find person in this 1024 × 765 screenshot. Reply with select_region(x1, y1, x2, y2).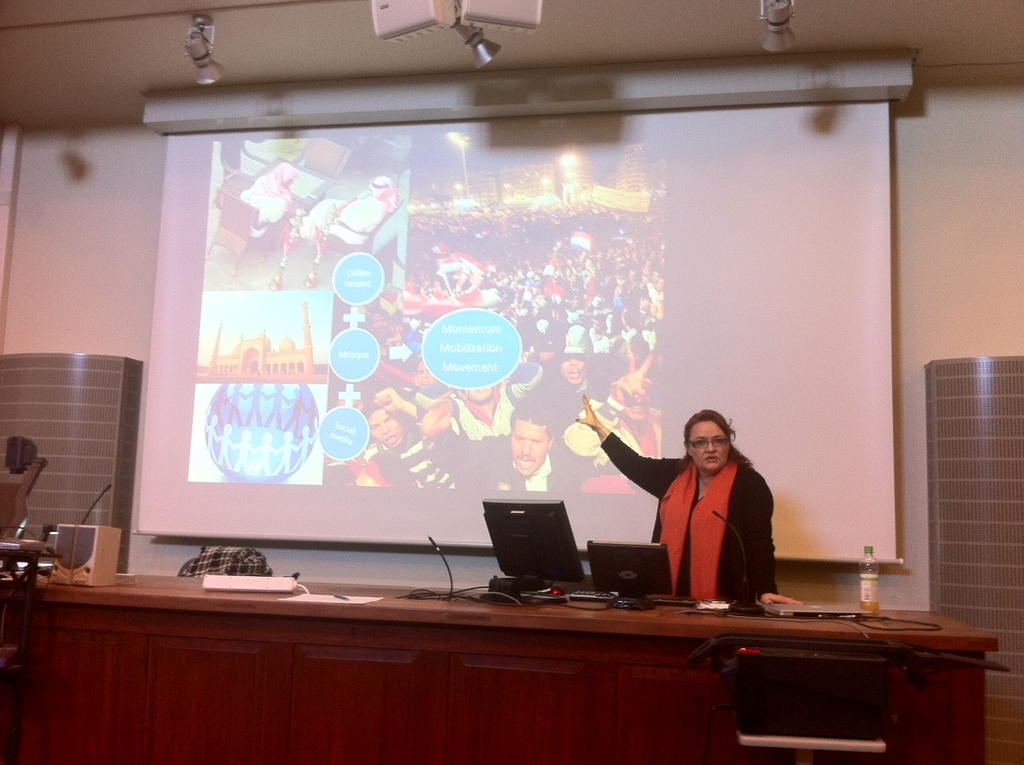
select_region(554, 356, 594, 397).
